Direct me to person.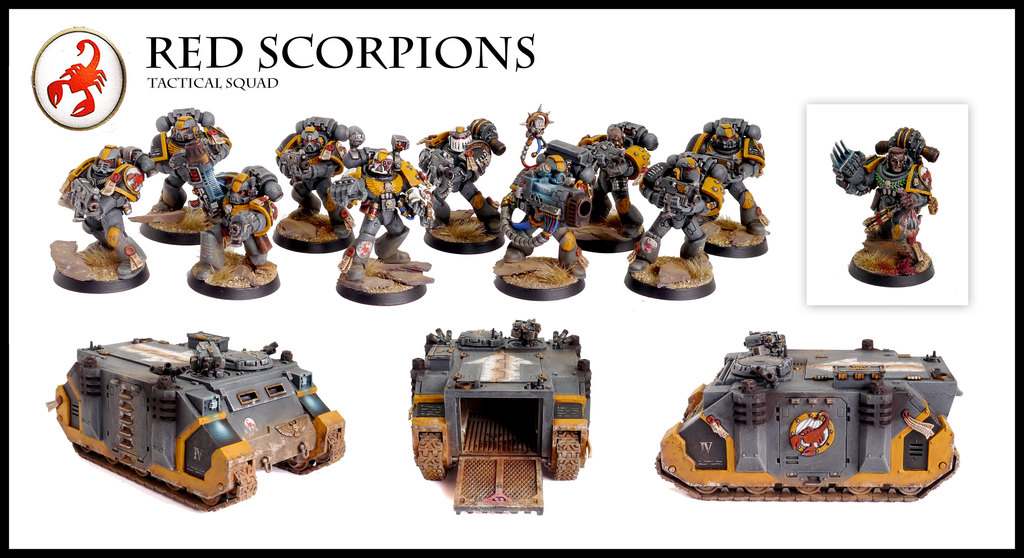
Direction: rect(56, 143, 159, 279).
